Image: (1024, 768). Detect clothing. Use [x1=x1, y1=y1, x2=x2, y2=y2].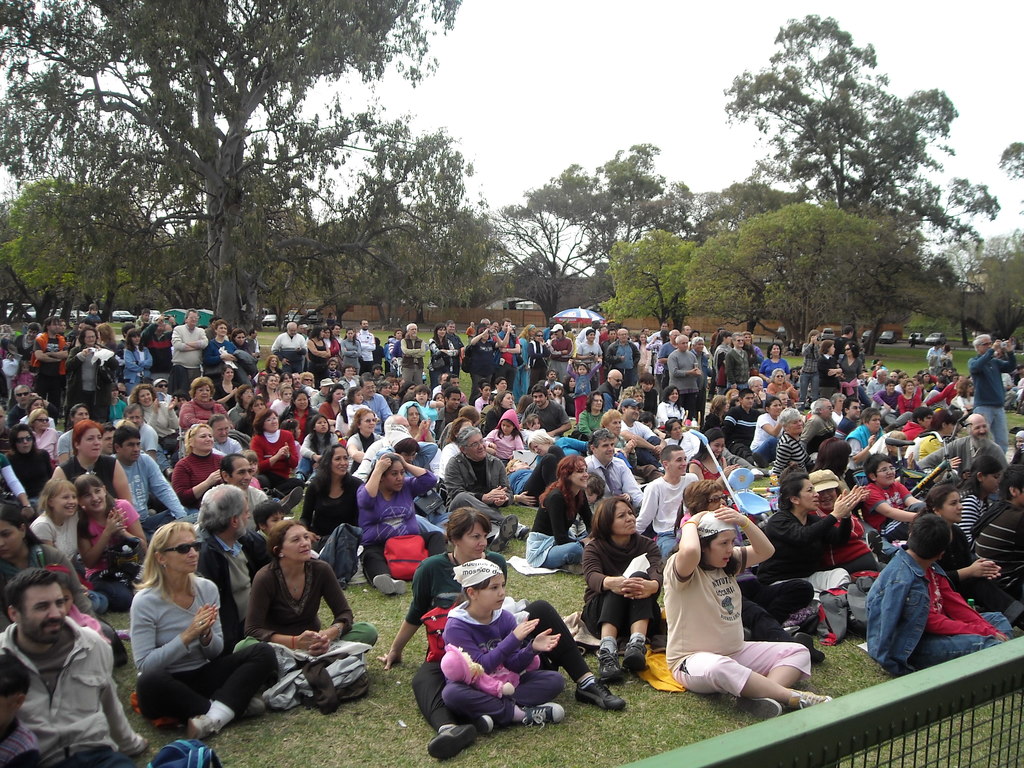
[x1=301, y1=476, x2=364, y2=547].
